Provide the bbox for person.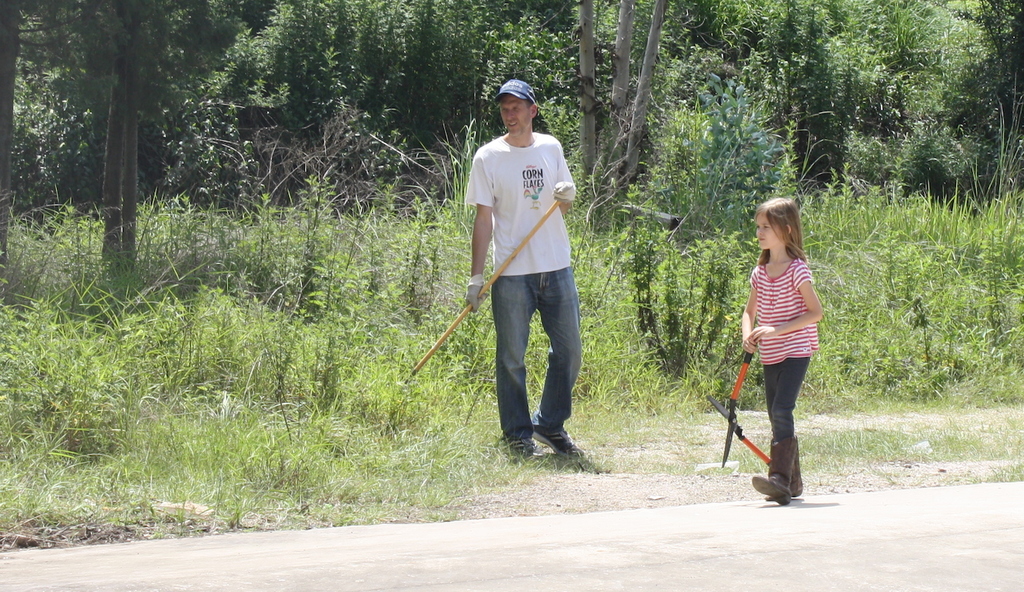
739 195 821 505.
